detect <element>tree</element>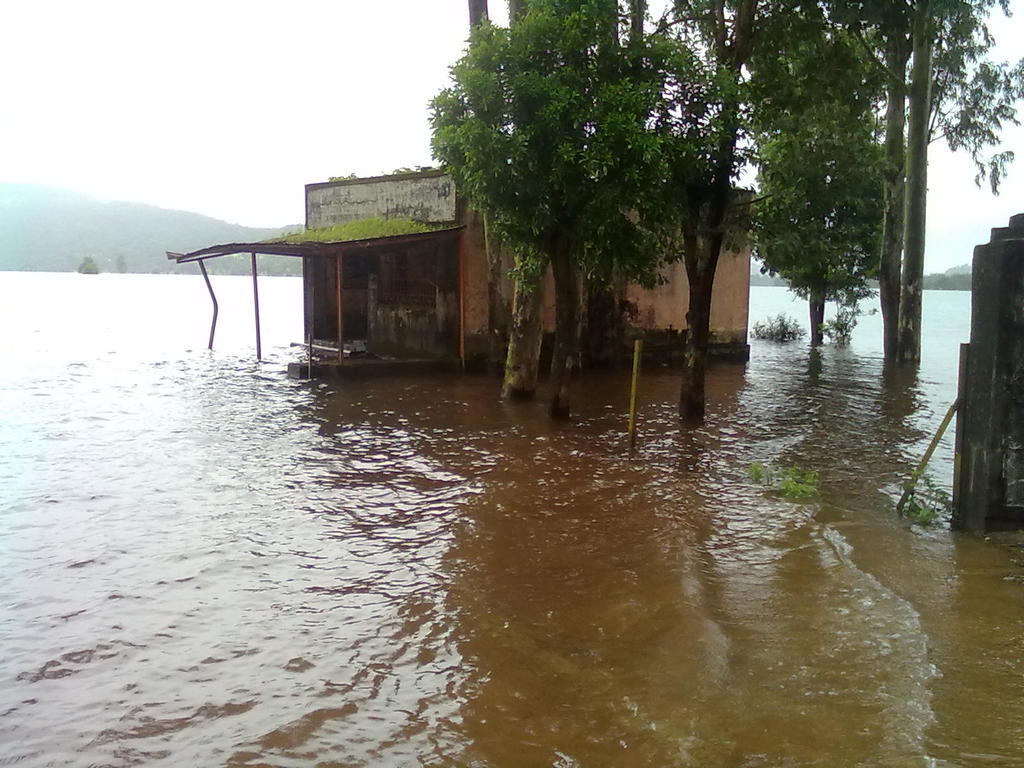
<bbox>586, 0, 676, 385</bbox>
